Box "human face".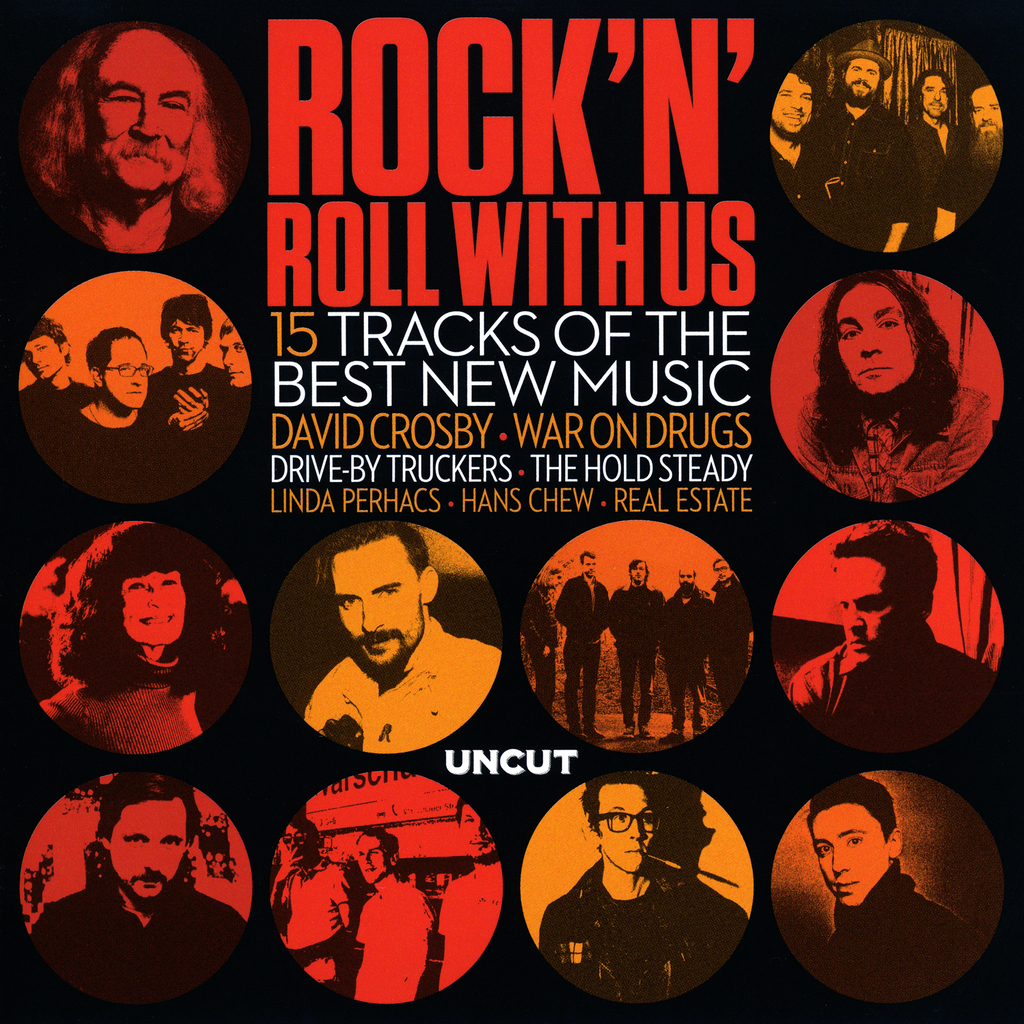
x1=285, y1=823, x2=305, y2=858.
